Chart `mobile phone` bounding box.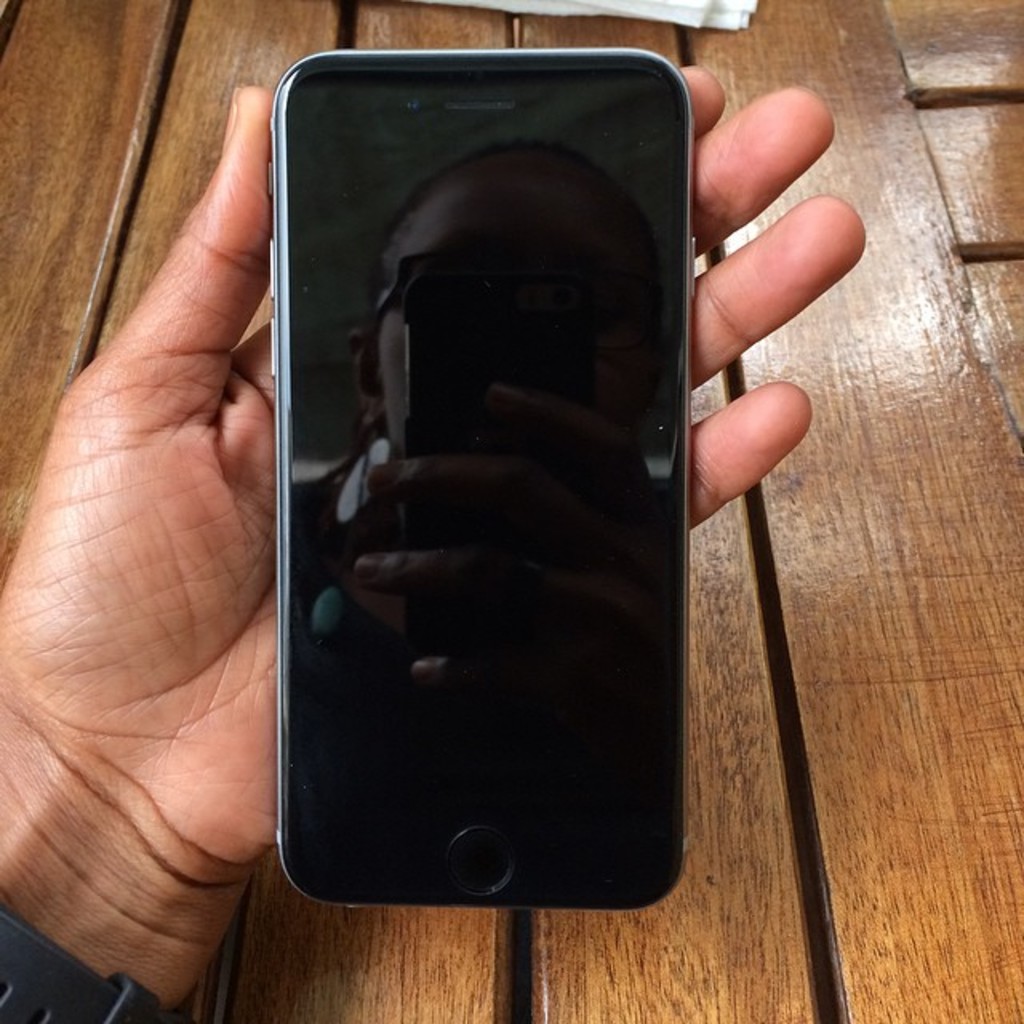
Charted: [269,46,699,910].
